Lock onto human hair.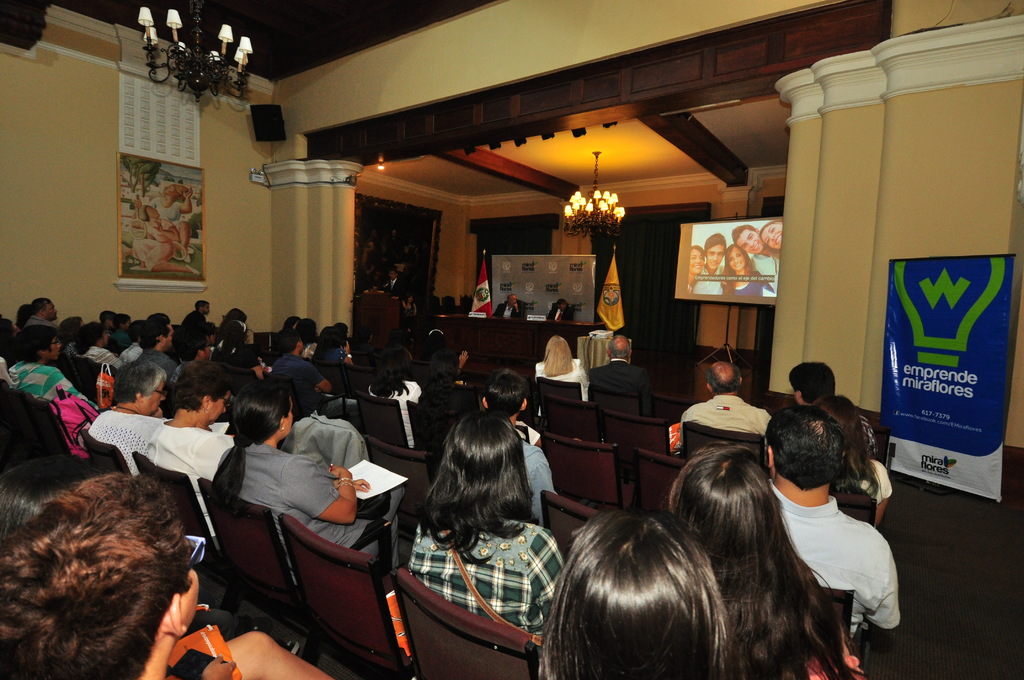
Locked: pyautogui.locateOnScreen(215, 319, 243, 364).
